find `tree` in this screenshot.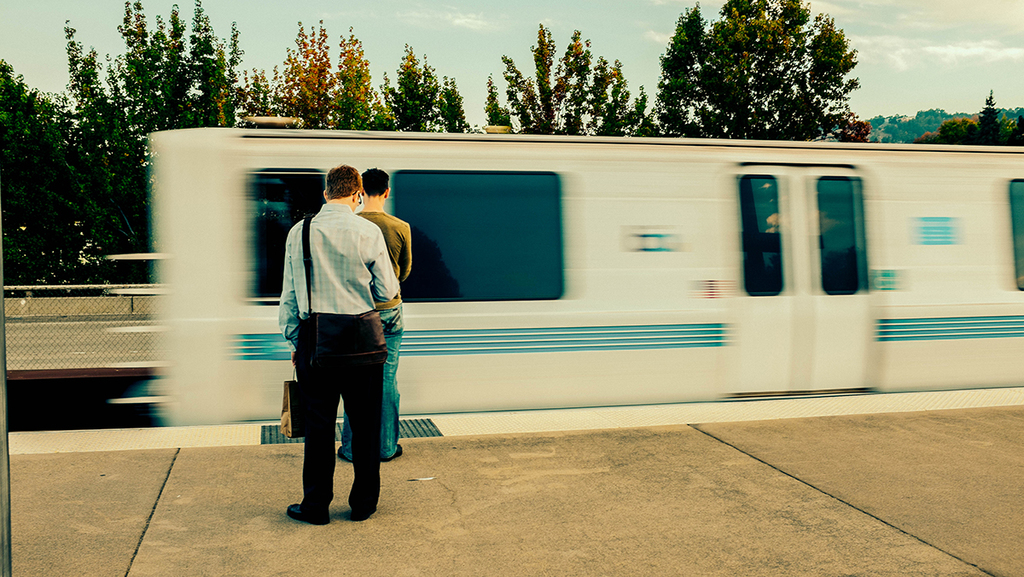
The bounding box for `tree` is <box>333,20,393,134</box>.
